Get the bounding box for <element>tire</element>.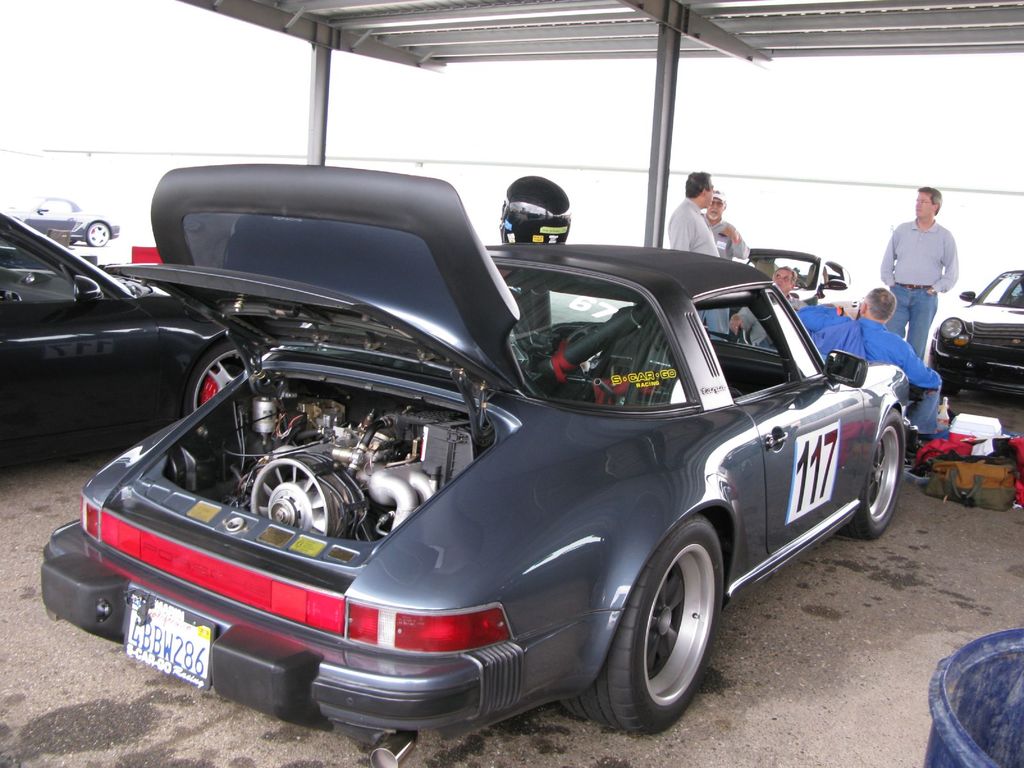
<box>588,525,722,742</box>.
